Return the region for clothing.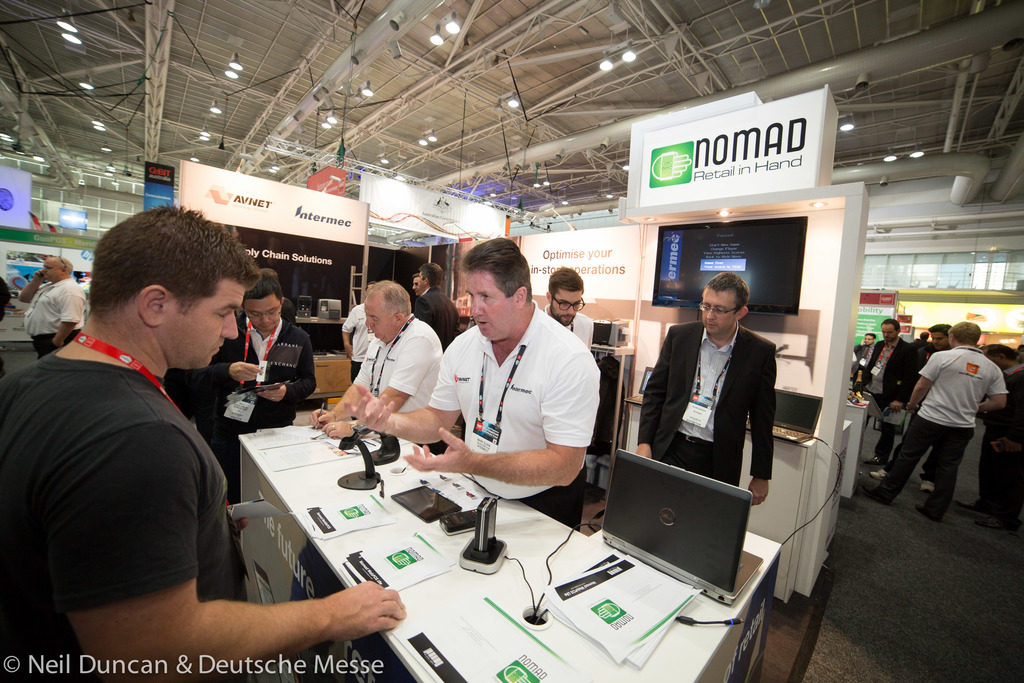
x1=426 y1=299 x2=598 y2=529.
